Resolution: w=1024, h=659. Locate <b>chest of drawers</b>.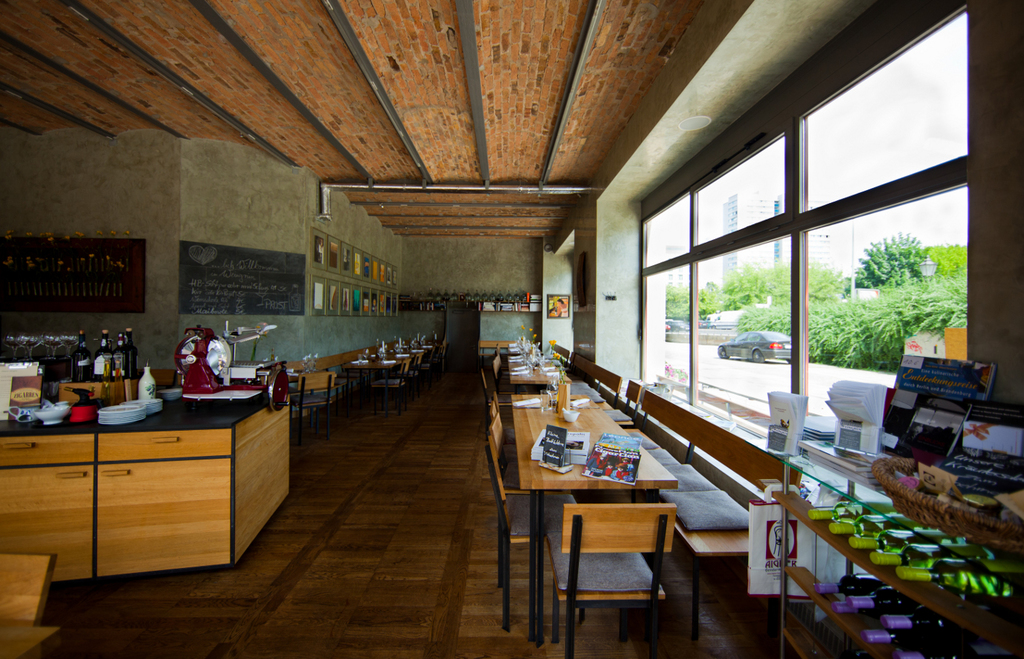
0 400 291 593.
